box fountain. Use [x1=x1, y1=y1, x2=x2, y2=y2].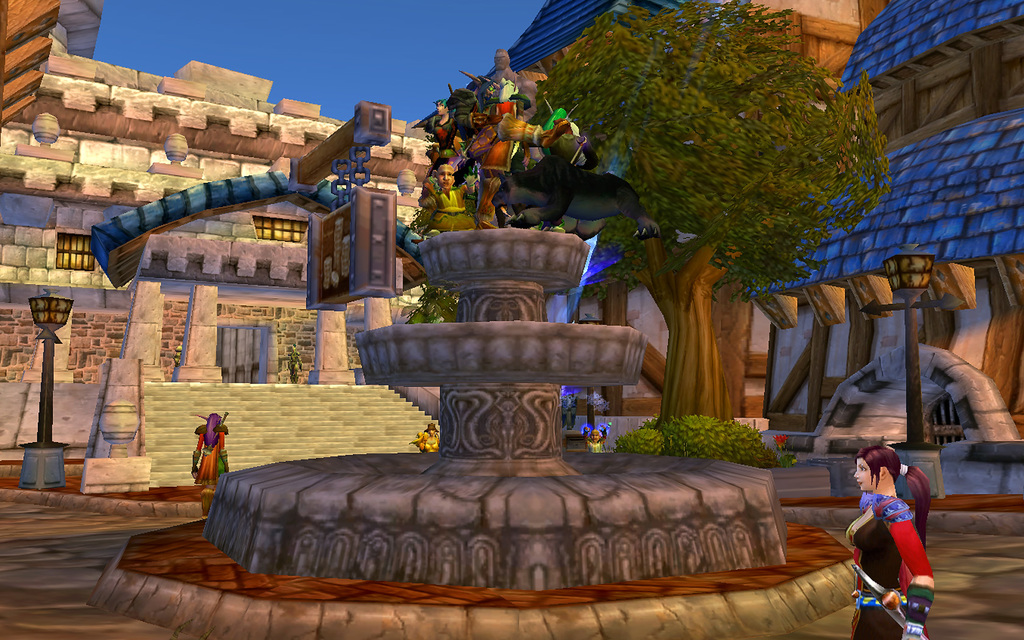
[x1=54, y1=6, x2=981, y2=639].
